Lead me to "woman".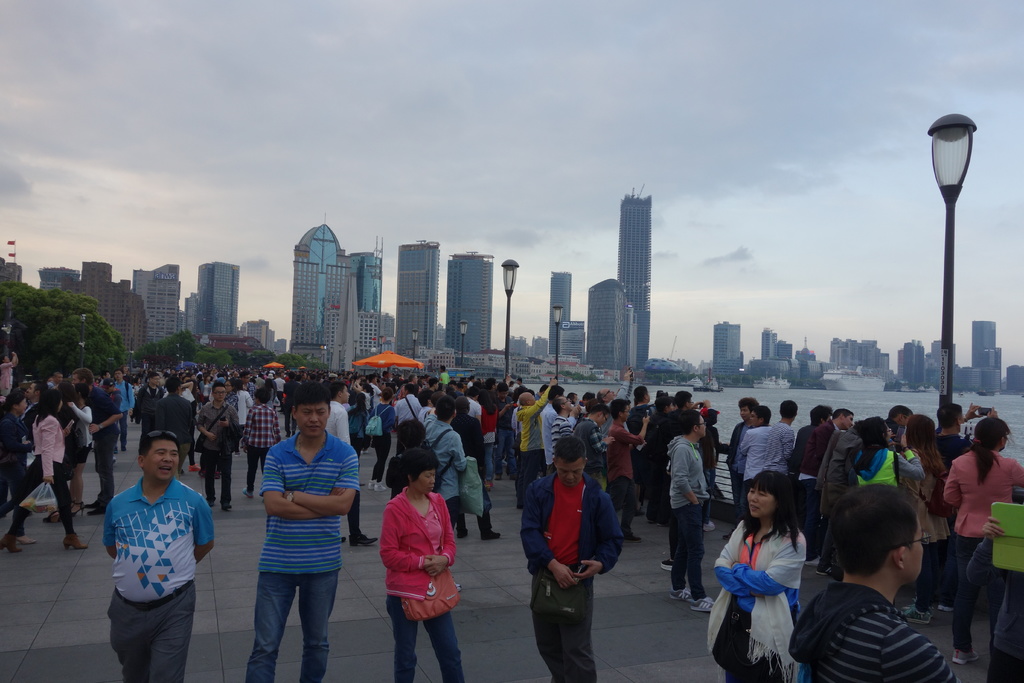
Lead to pyautogui.locateOnScreen(229, 375, 253, 459).
